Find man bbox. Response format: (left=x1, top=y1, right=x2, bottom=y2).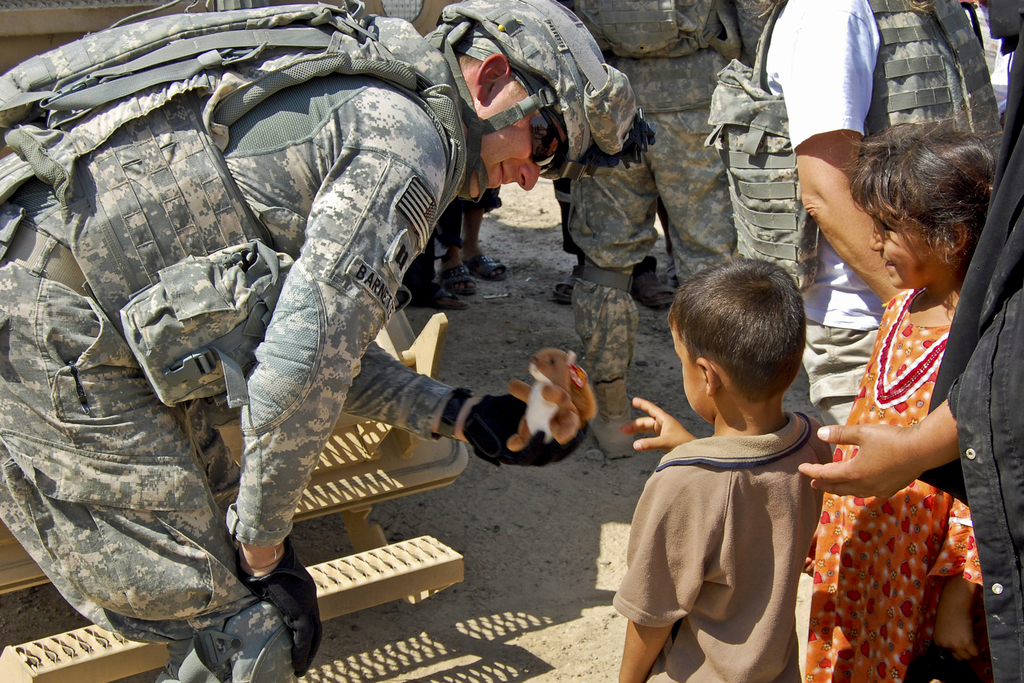
(left=705, top=0, right=1003, bottom=497).
